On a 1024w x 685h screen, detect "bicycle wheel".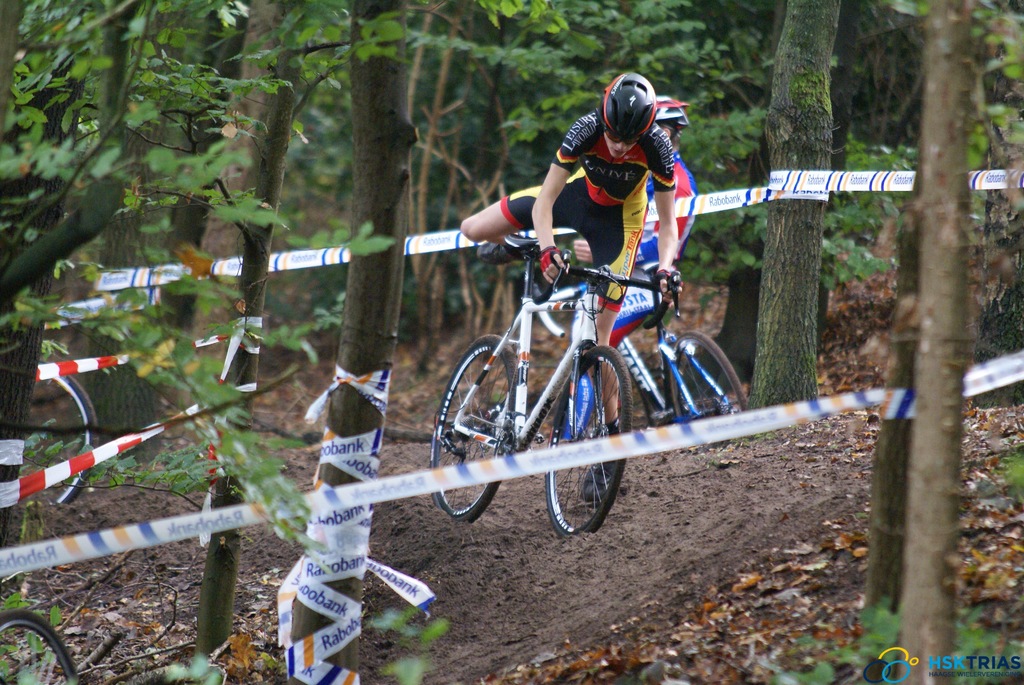
locate(541, 347, 632, 540).
